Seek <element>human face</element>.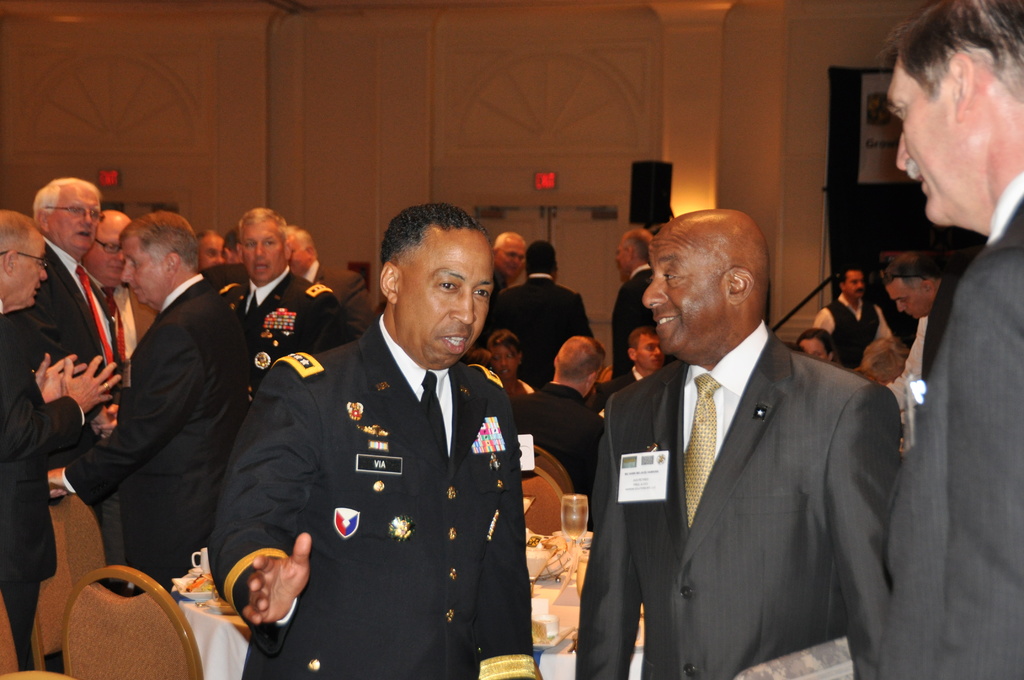
BBox(636, 332, 661, 369).
